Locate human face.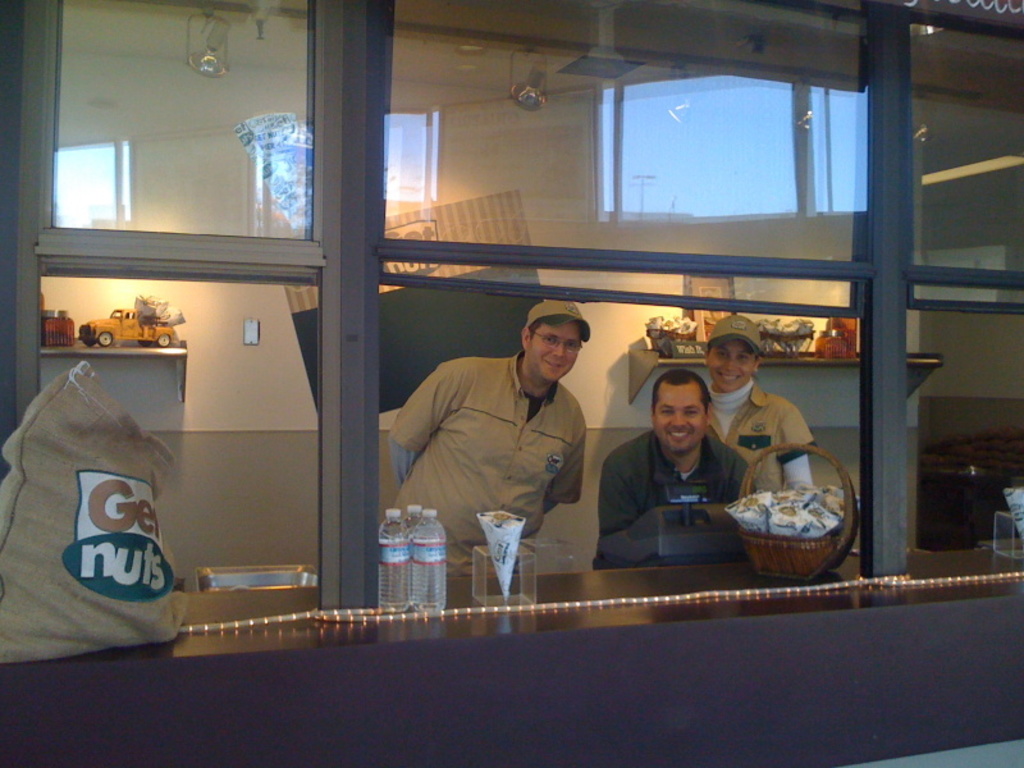
Bounding box: region(707, 342, 749, 389).
